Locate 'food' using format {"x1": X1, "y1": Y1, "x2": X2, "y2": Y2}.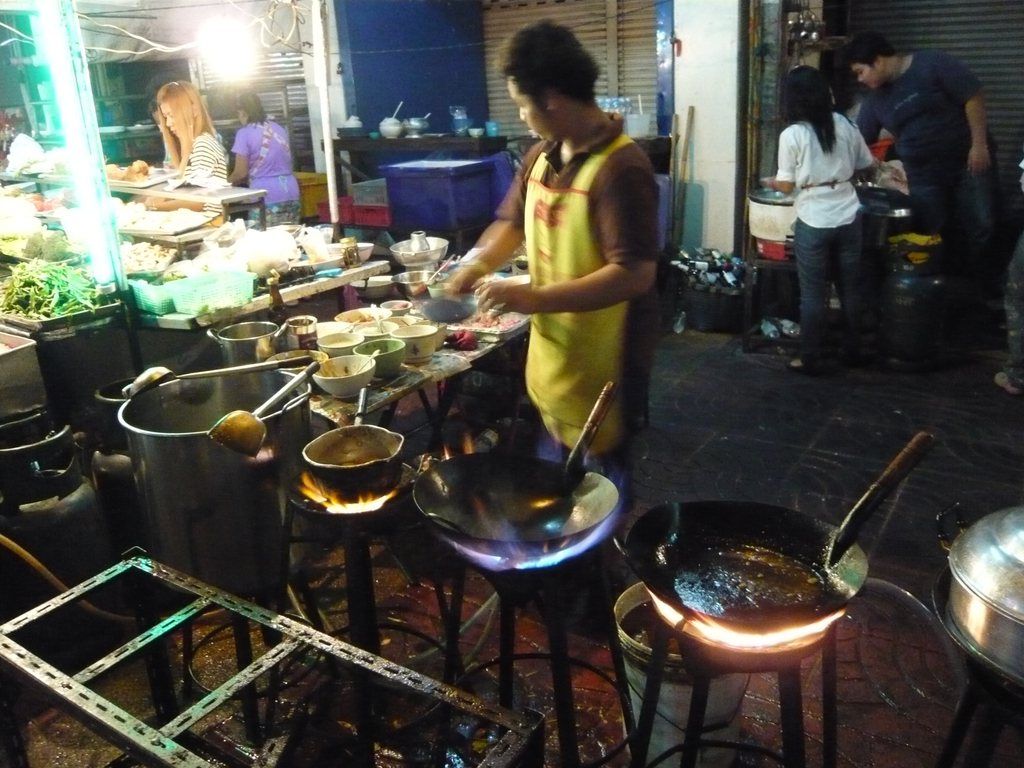
{"x1": 96, "y1": 157, "x2": 156, "y2": 186}.
